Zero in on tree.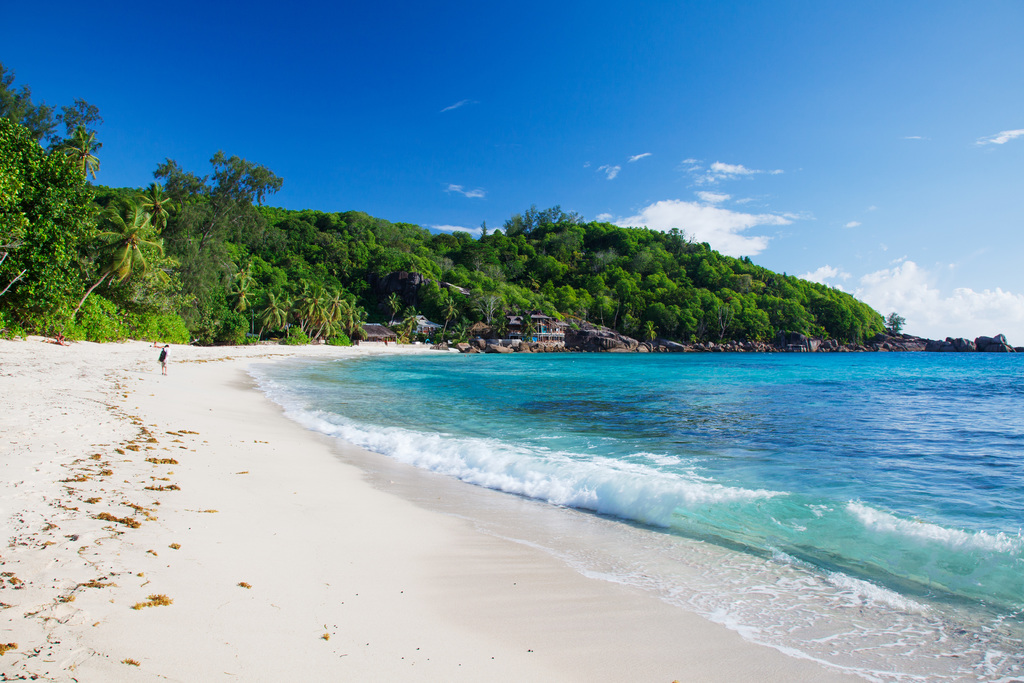
Zeroed in: {"left": 643, "top": 268, "right": 680, "bottom": 293}.
